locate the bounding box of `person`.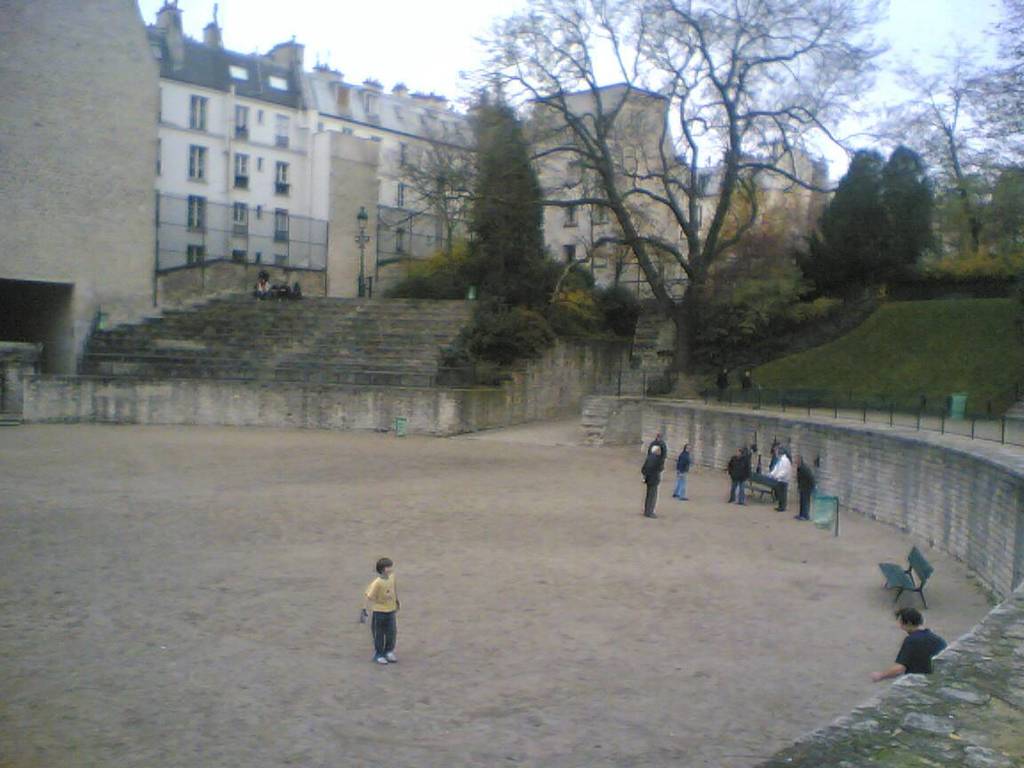
Bounding box: [x1=765, y1=445, x2=788, y2=508].
